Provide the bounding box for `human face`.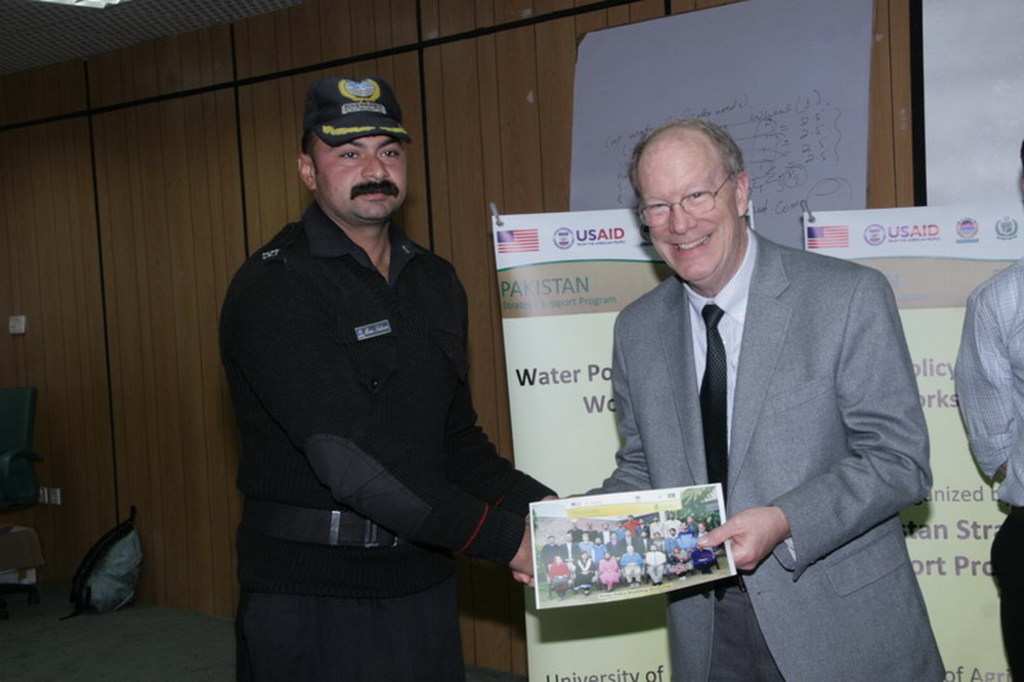
box(313, 135, 403, 224).
